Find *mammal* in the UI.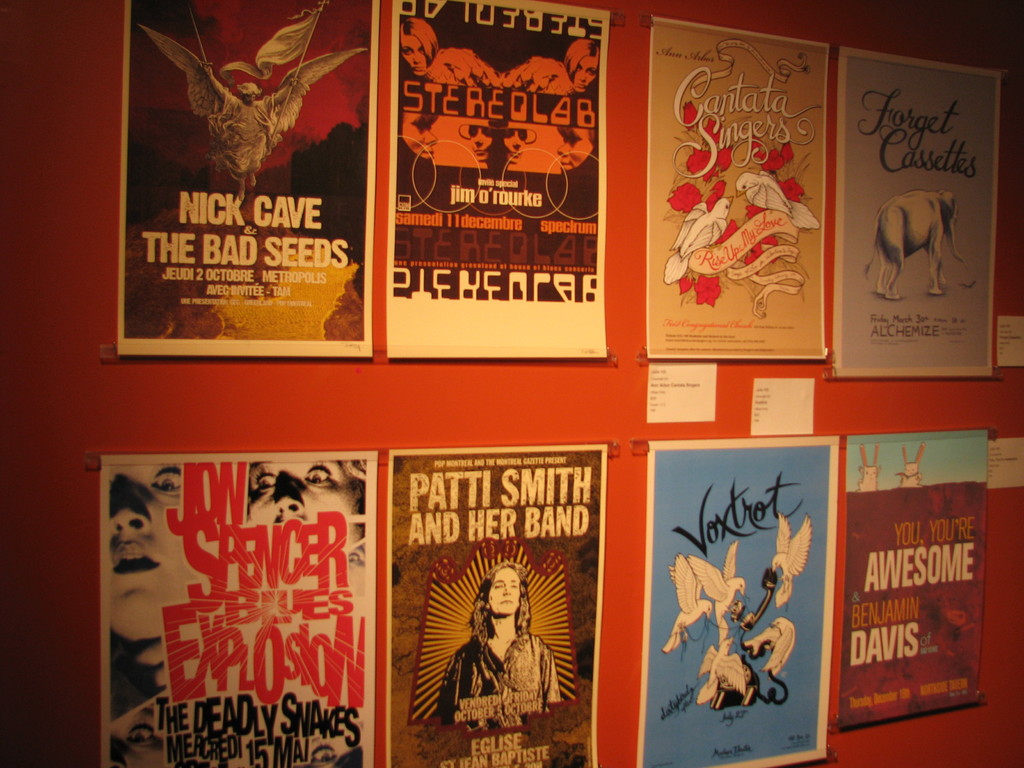
UI element at [396, 80, 438, 165].
